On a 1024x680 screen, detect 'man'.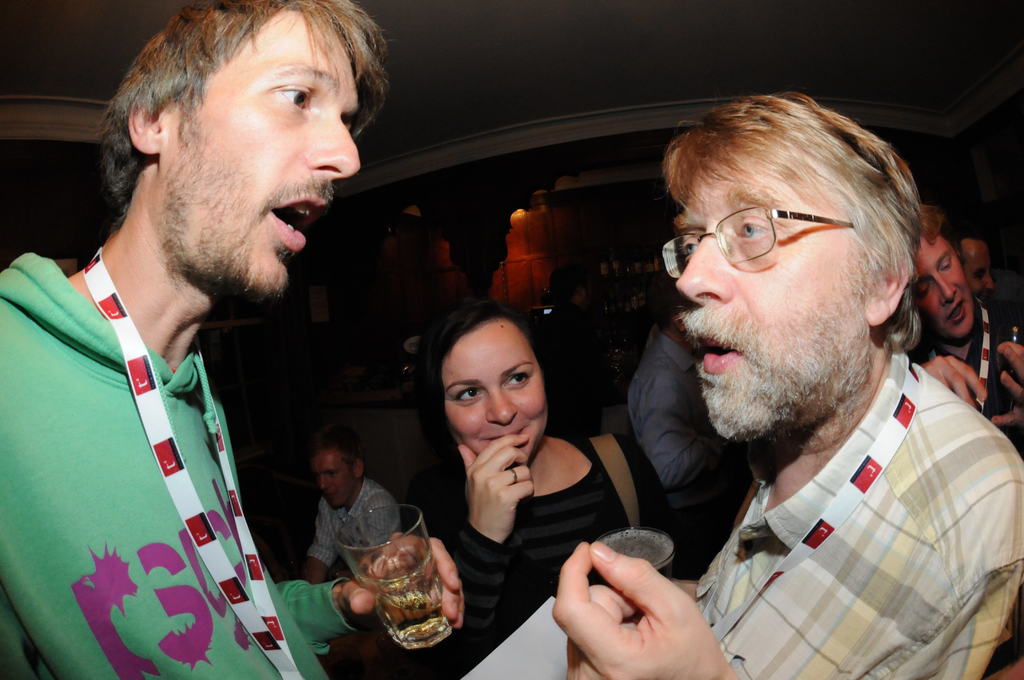
<region>0, 0, 468, 679</region>.
